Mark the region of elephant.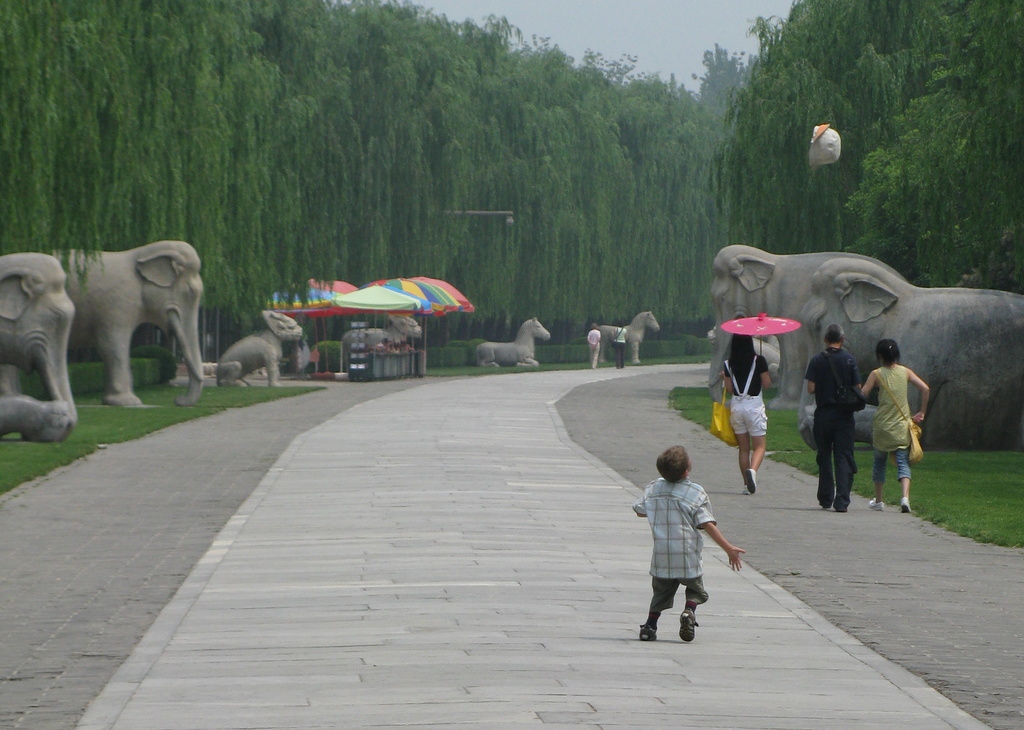
Region: select_region(788, 266, 1021, 445).
